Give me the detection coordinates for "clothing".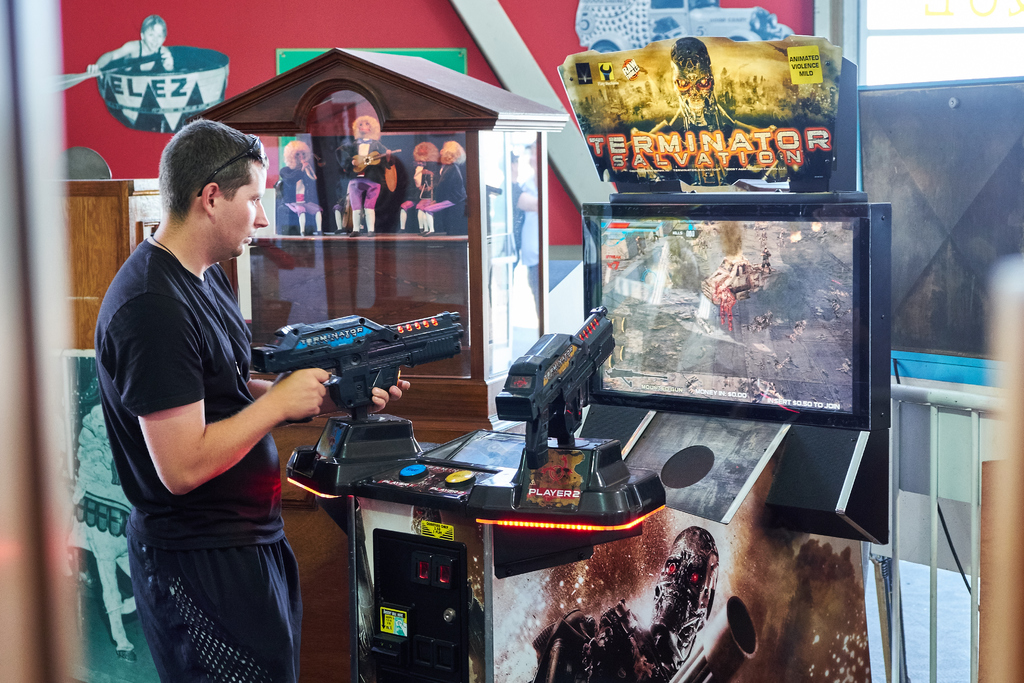
(left=92, top=230, right=291, bottom=545).
